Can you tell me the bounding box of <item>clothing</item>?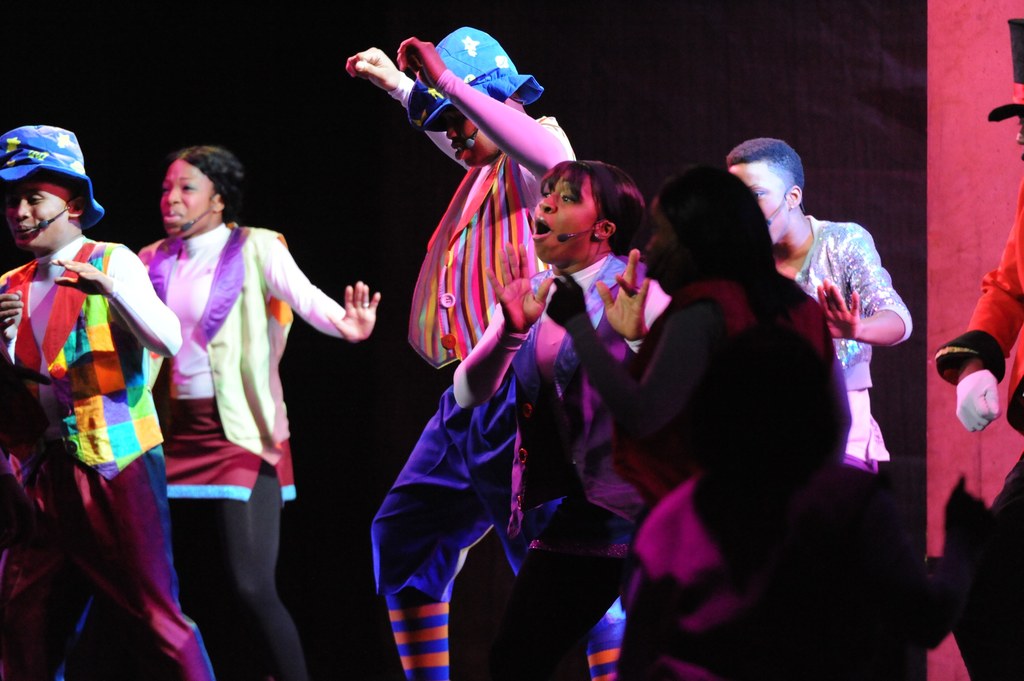
[928,173,1023,680].
